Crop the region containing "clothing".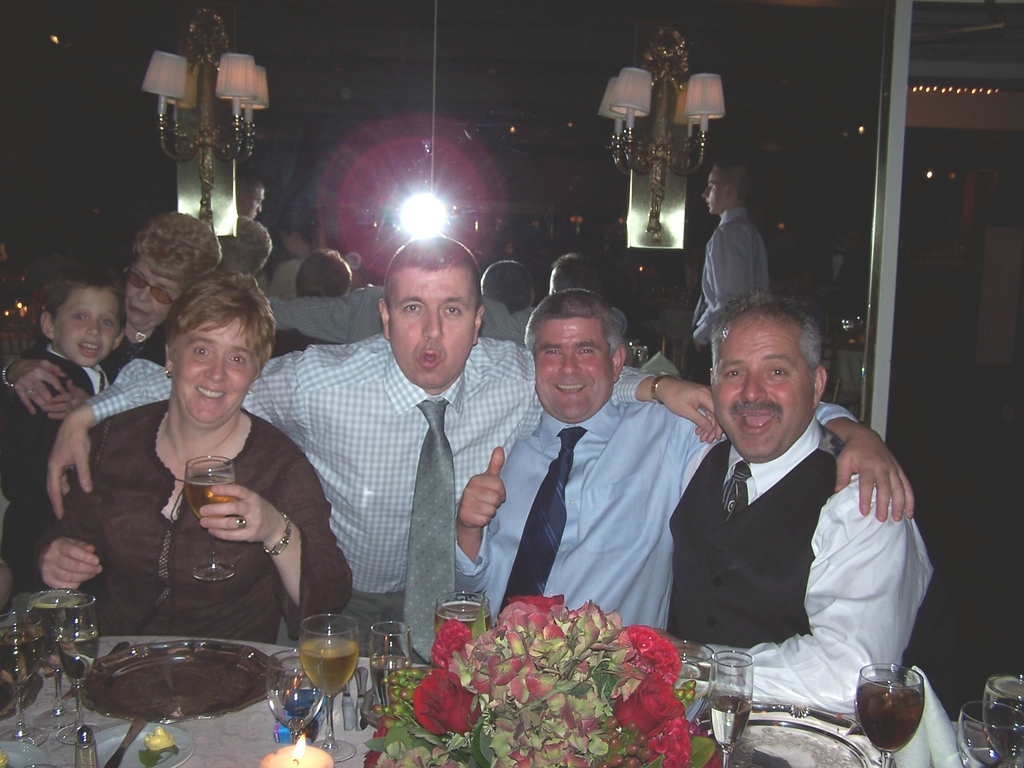
Crop region: [x1=645, y1=354, x2=936, y2=730].
